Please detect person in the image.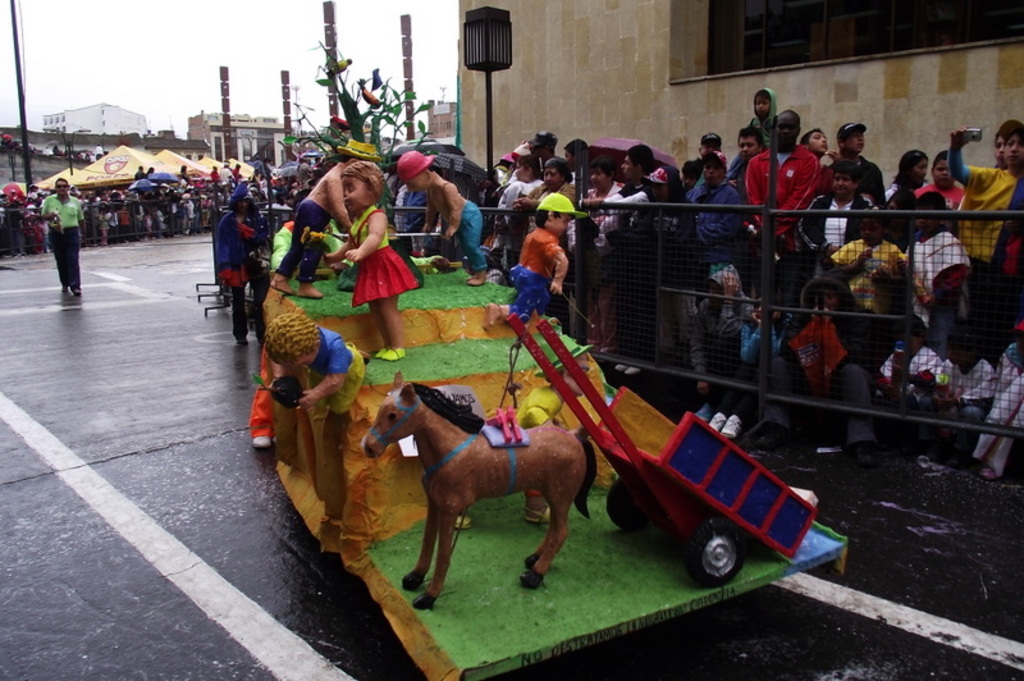
{"x1": 596, "y1": 136, "x2": 677, "y2": 273}.
